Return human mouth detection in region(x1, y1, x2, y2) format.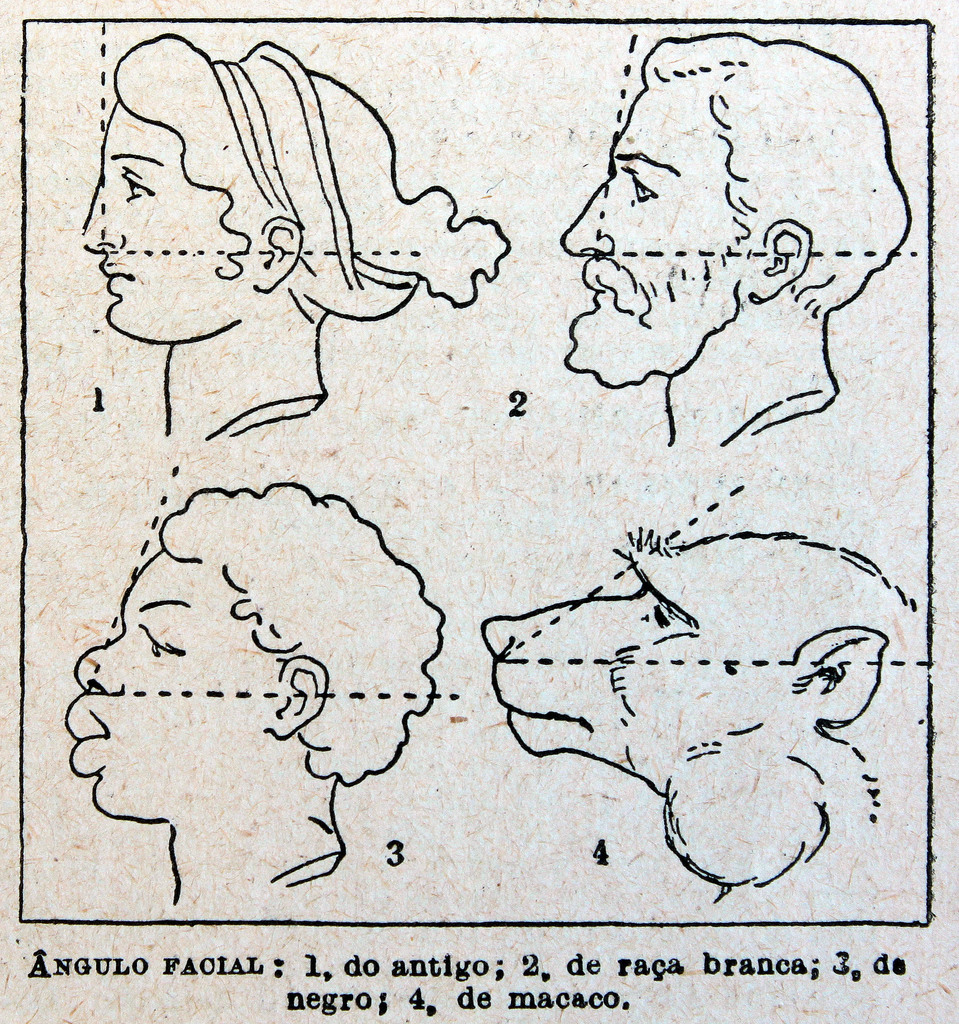
region(59, 697, 113, 777).
